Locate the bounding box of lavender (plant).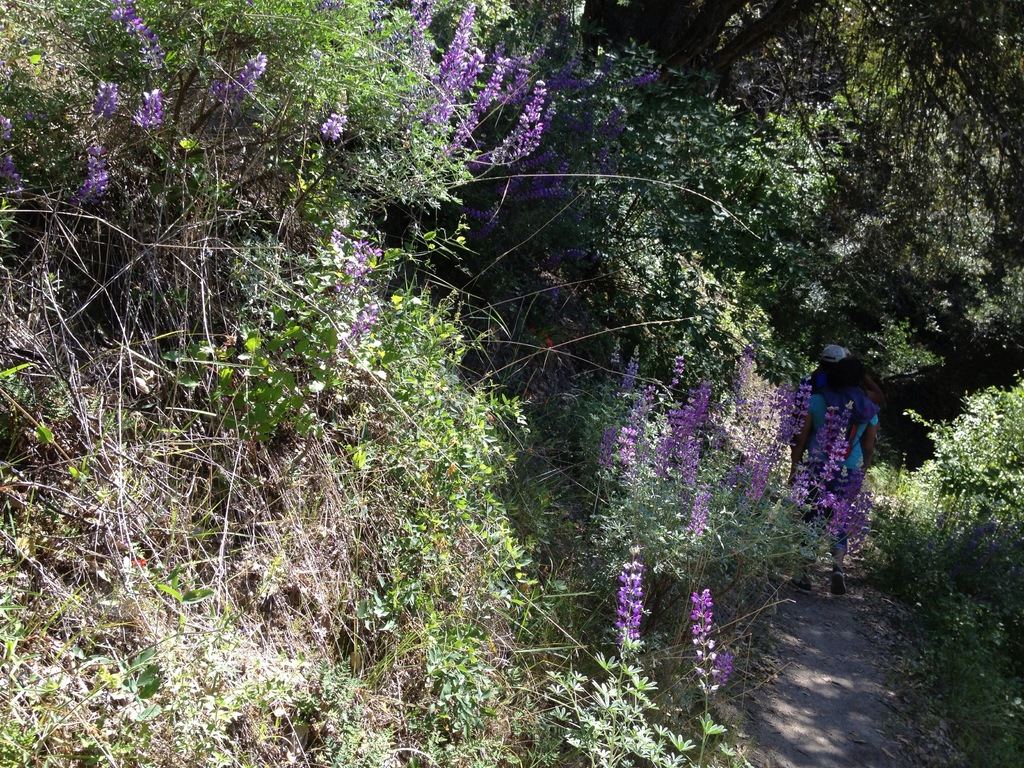
Bounding box: <region>483, 124, 544, 164</region>.
